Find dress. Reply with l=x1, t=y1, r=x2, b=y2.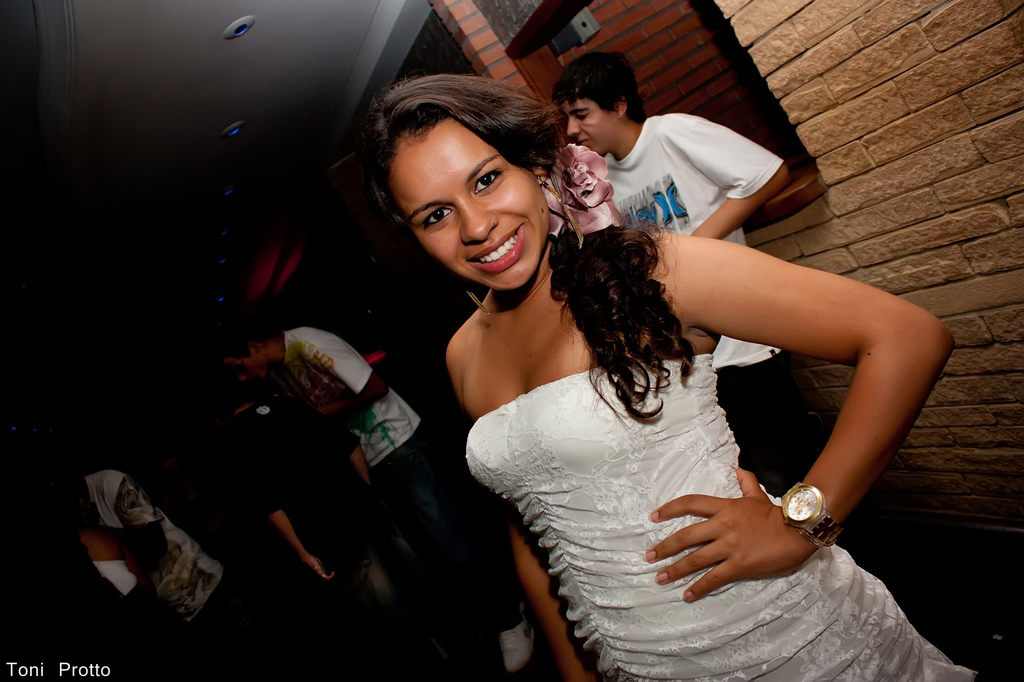
l=465, t=355, r=977, b=681.
